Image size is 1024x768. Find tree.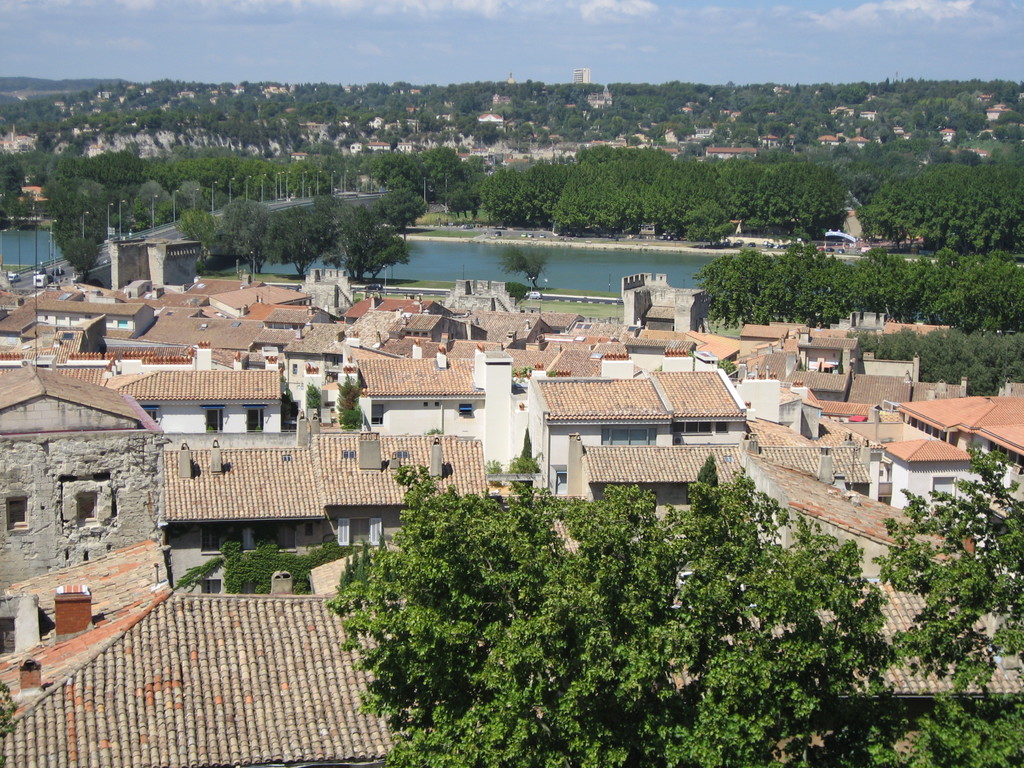
(left=513, top=167, right=555, bottom=216).
